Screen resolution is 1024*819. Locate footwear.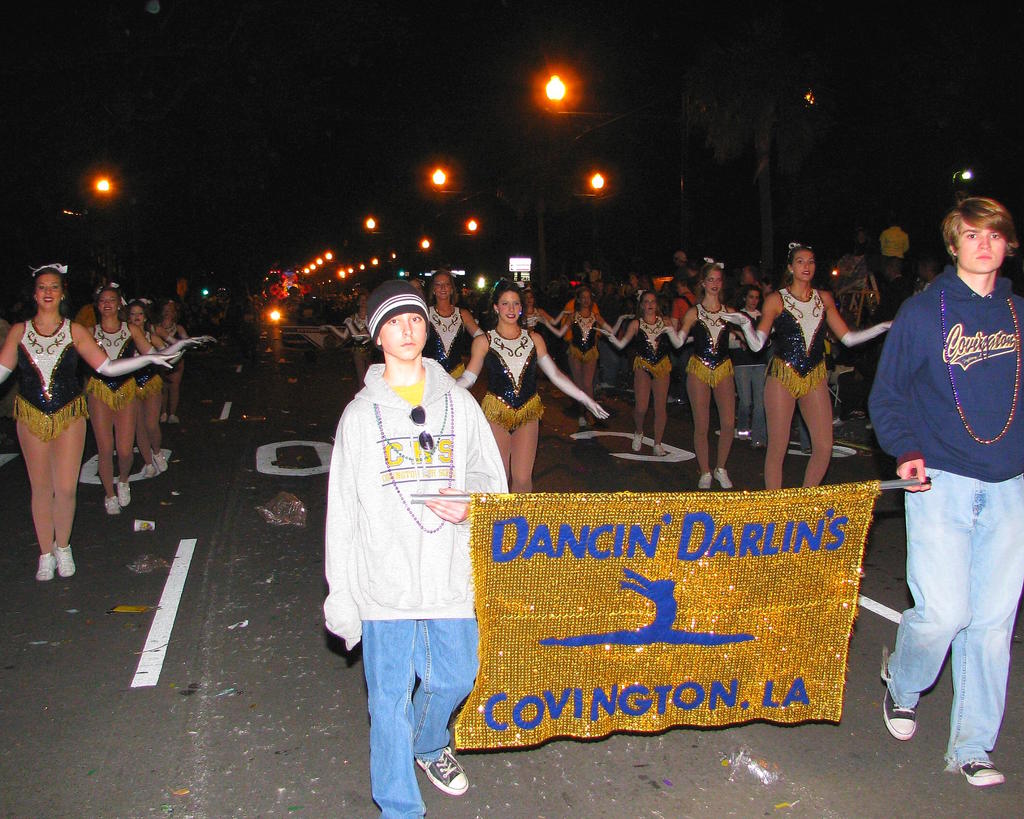
(883,685,918,743).
